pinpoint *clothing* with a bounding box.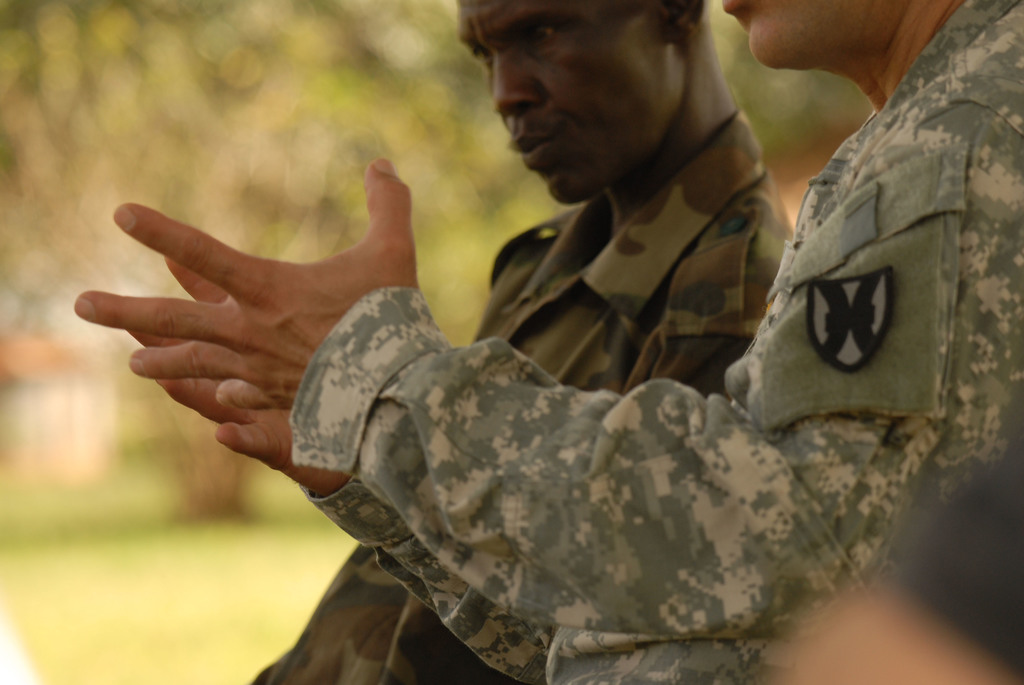
detection(250, 111, 796, 684).
